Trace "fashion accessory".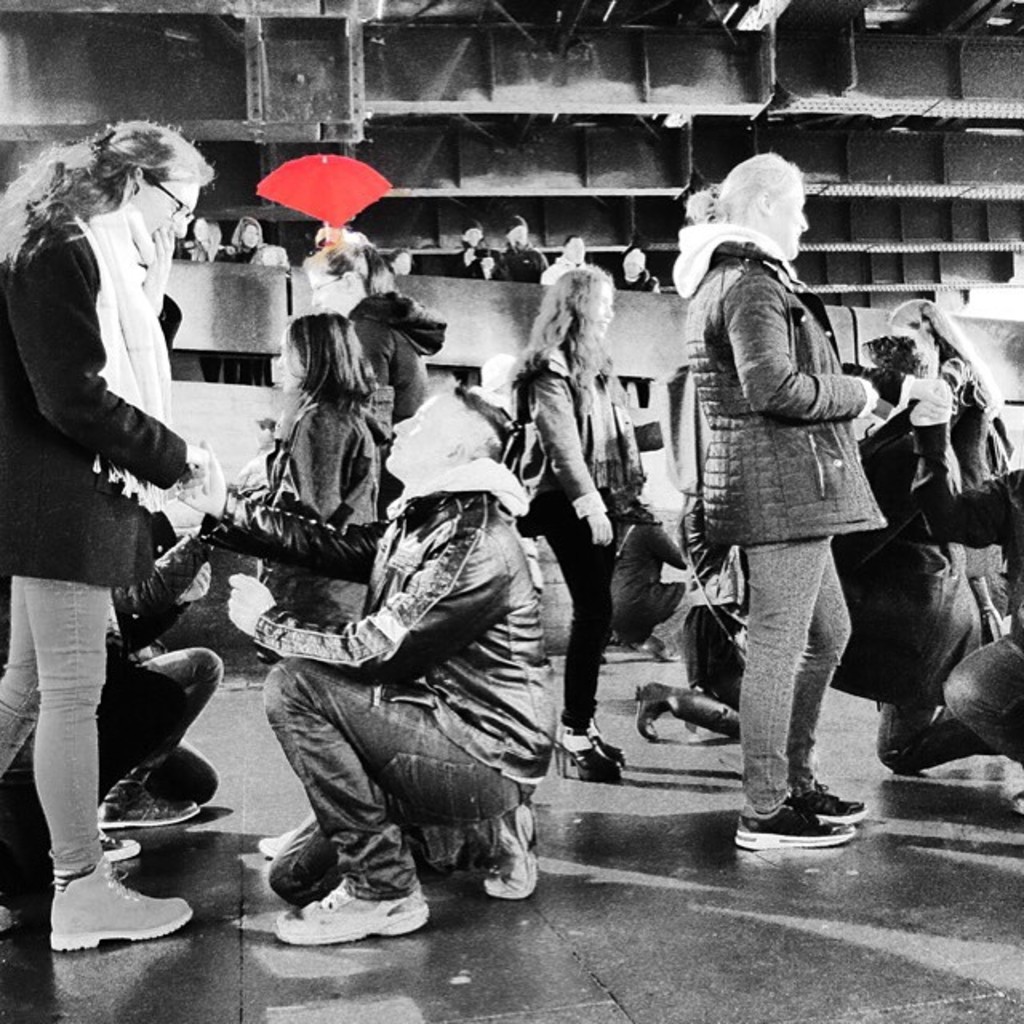
Traced to 46:858:195:952.
